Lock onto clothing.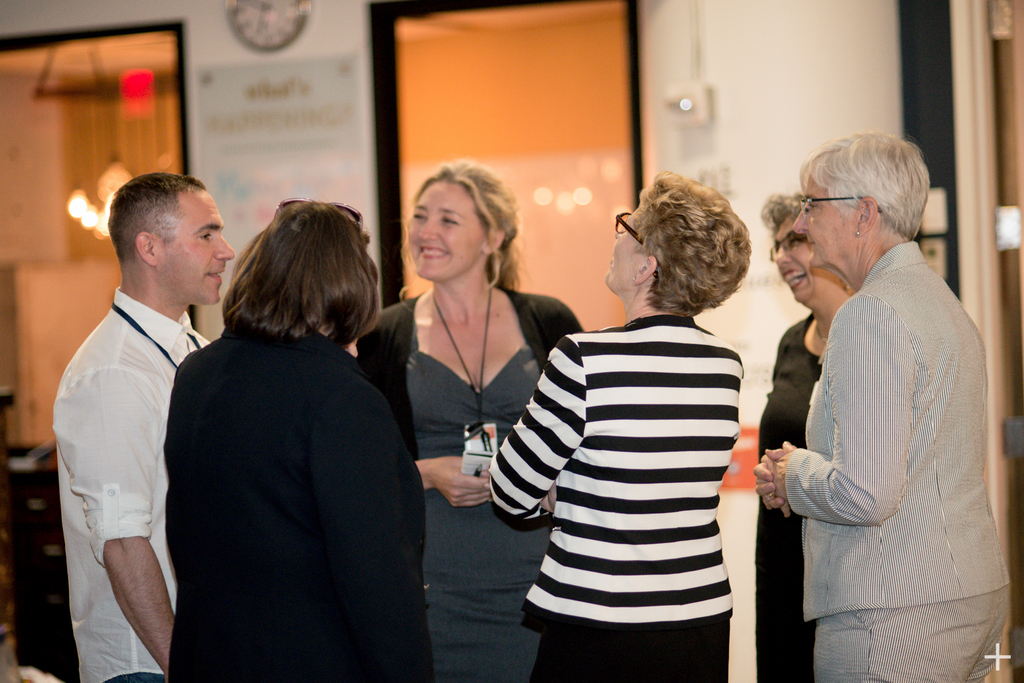
Locked: detection(166, 319, 436, 682).
